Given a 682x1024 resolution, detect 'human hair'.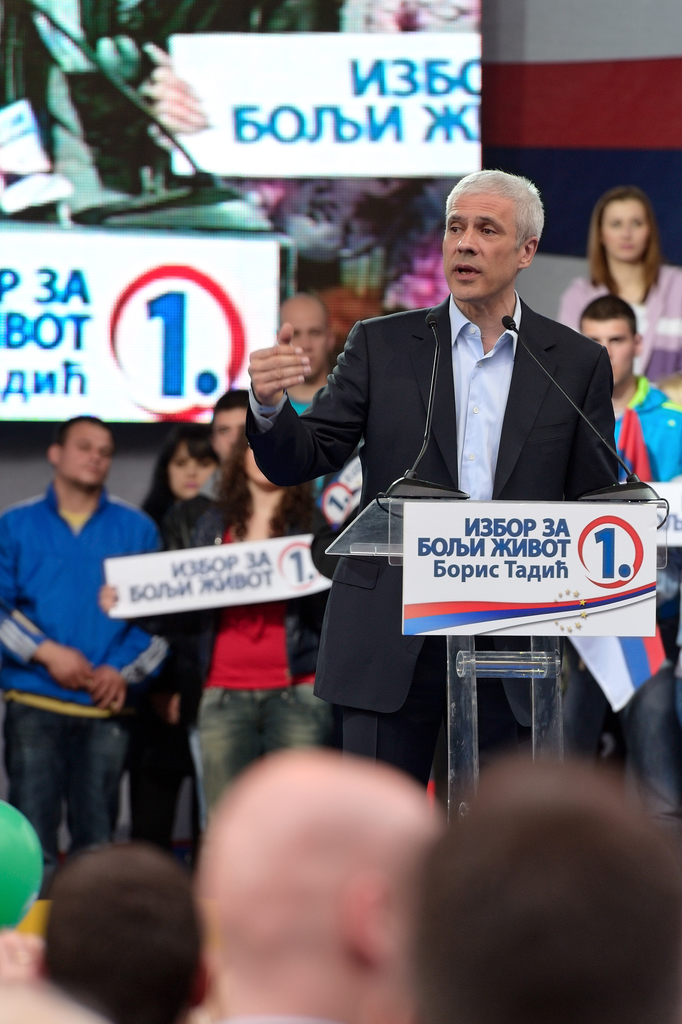
bbox=[211, 433, 316, 540].
